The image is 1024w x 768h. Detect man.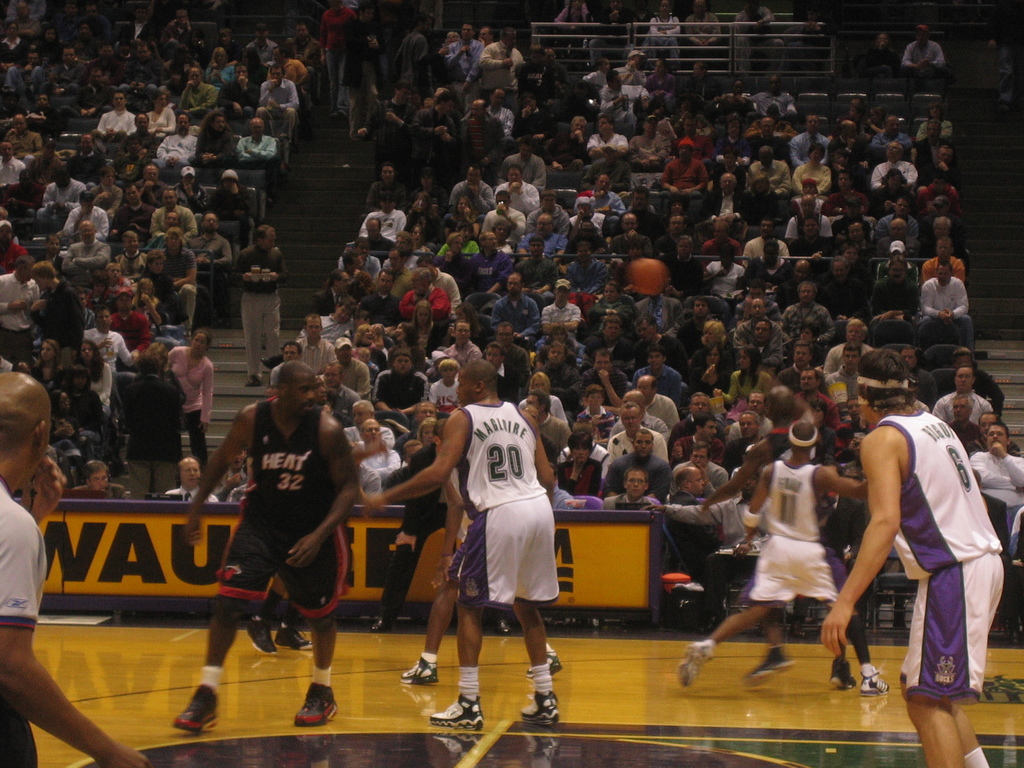
Detection: [left=695, top=383, right=856, bottom=683].
